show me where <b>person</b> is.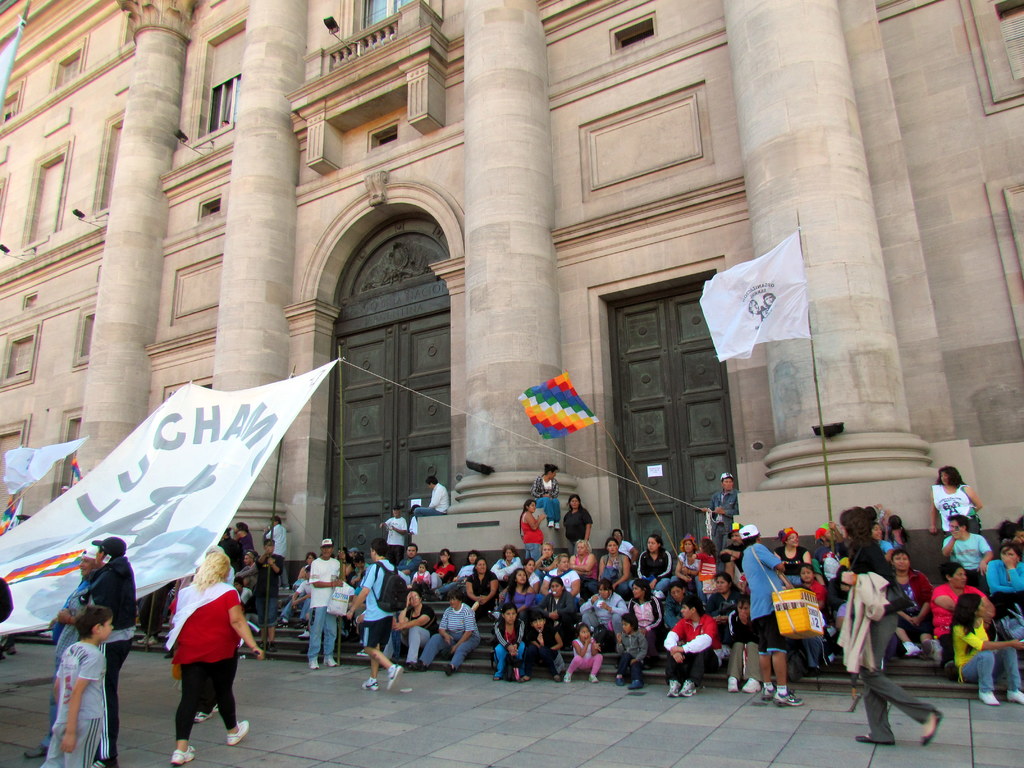
<b>person</b> is at <bbox>52, 538, 109, 628</bbox>.
